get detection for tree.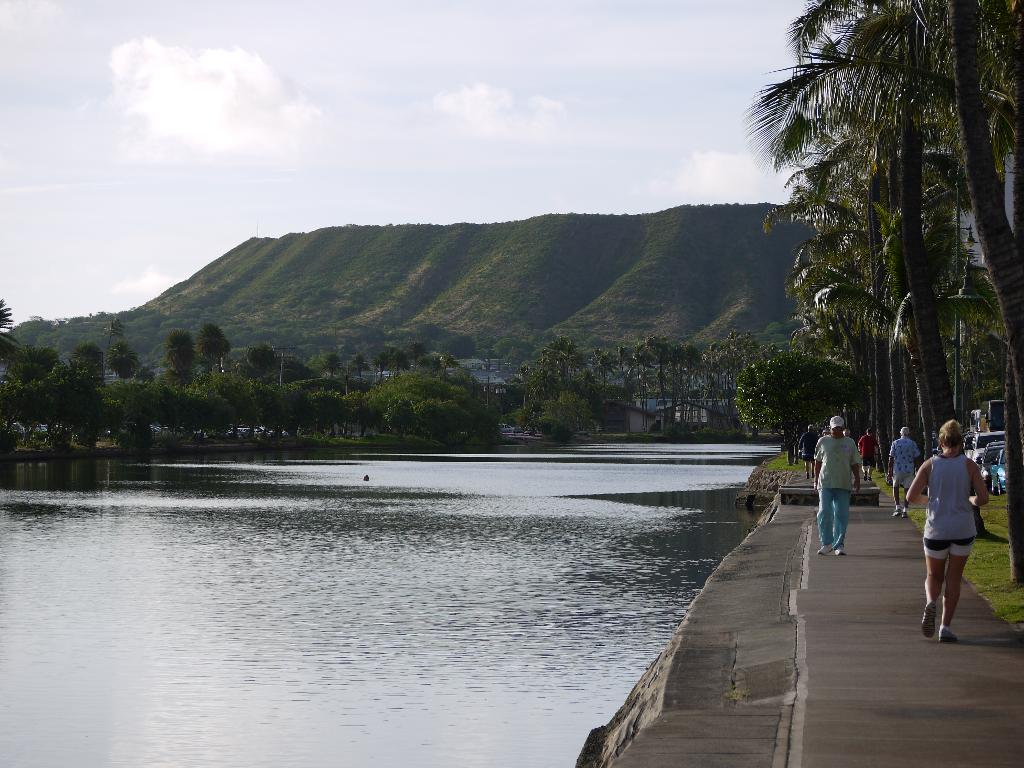
Detection: {"x1": 106, "y1": 342, "x2": 138, "y2": 378}.
